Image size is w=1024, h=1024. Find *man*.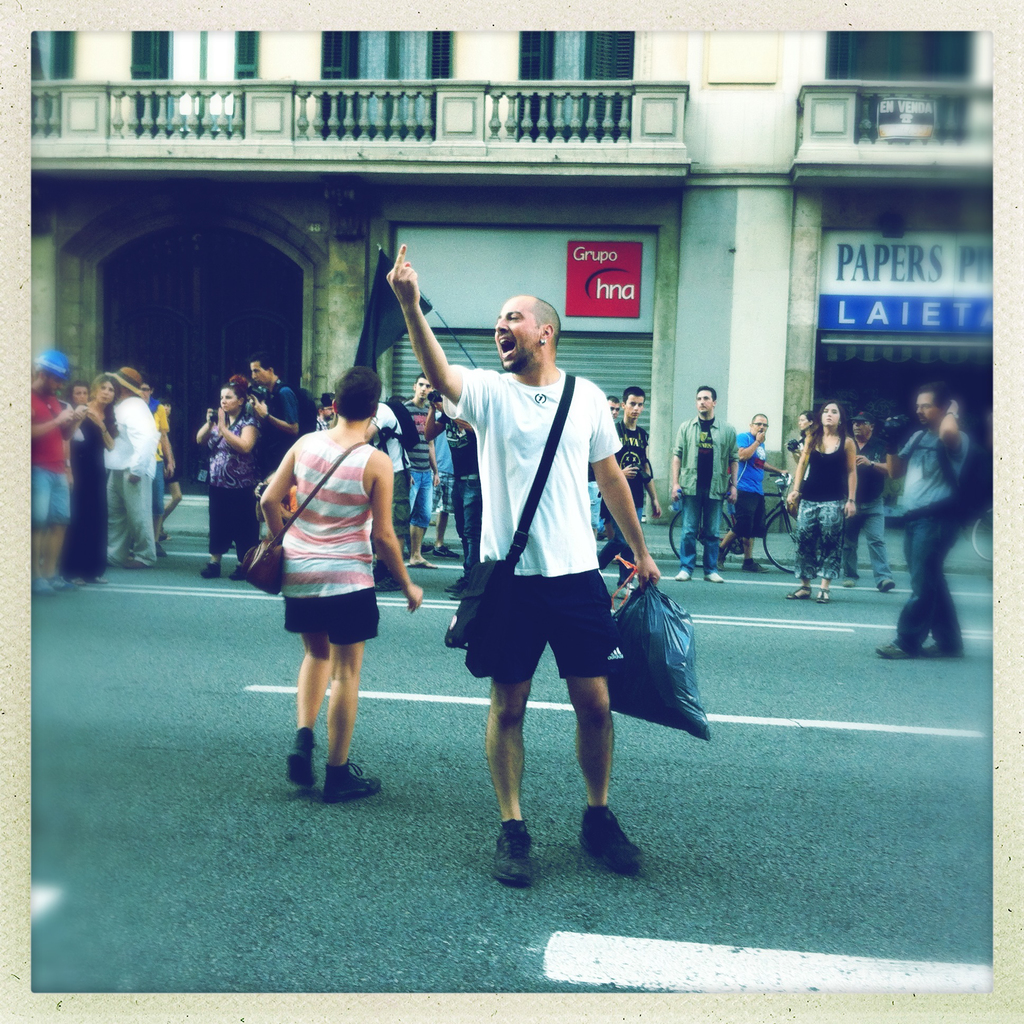
left=723, top=410, right=786, bottom=573.
